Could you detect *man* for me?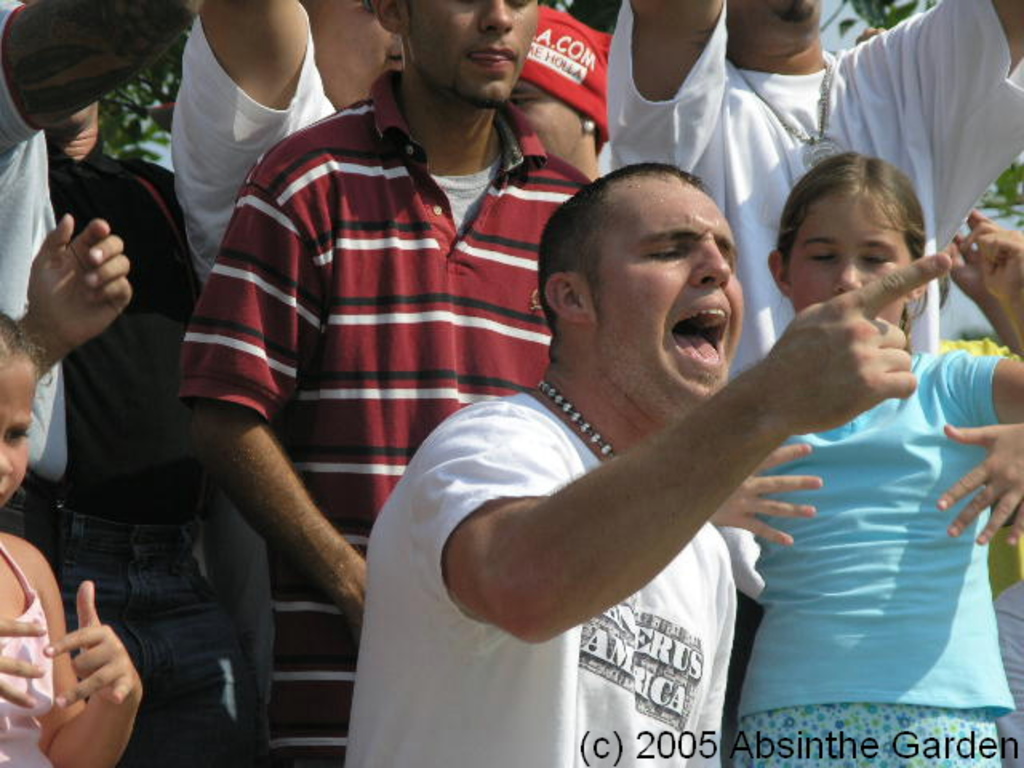
Detection result: <box>605,0,1022,766</box>.
